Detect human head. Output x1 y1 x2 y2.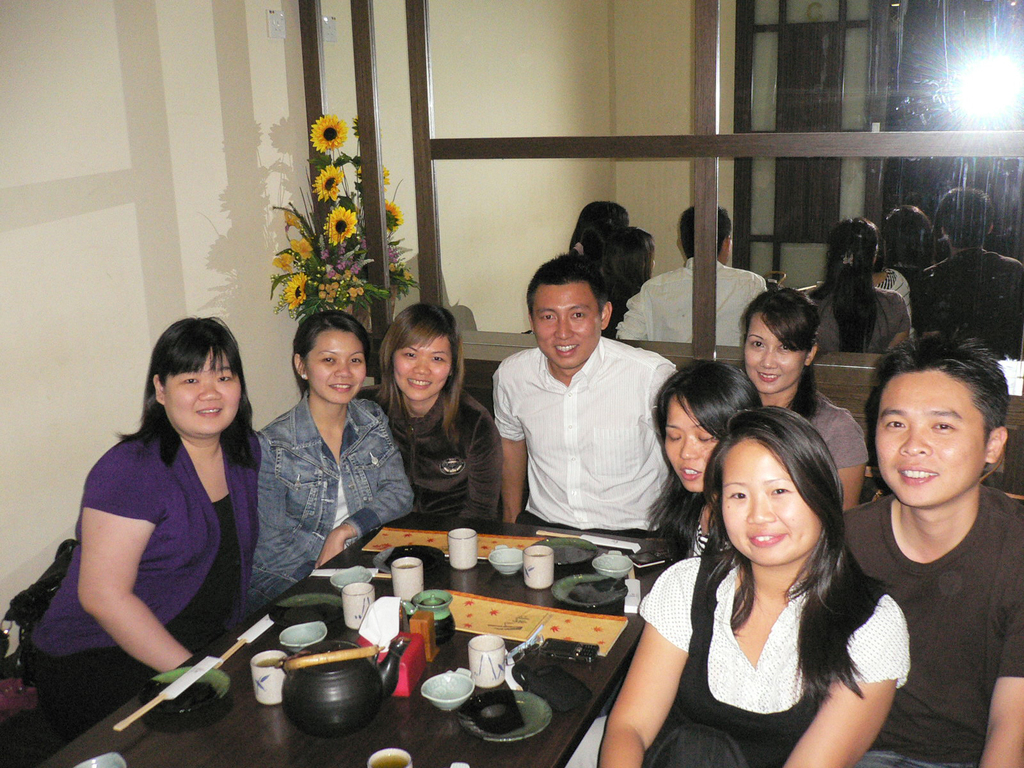
380 302 461 405.
